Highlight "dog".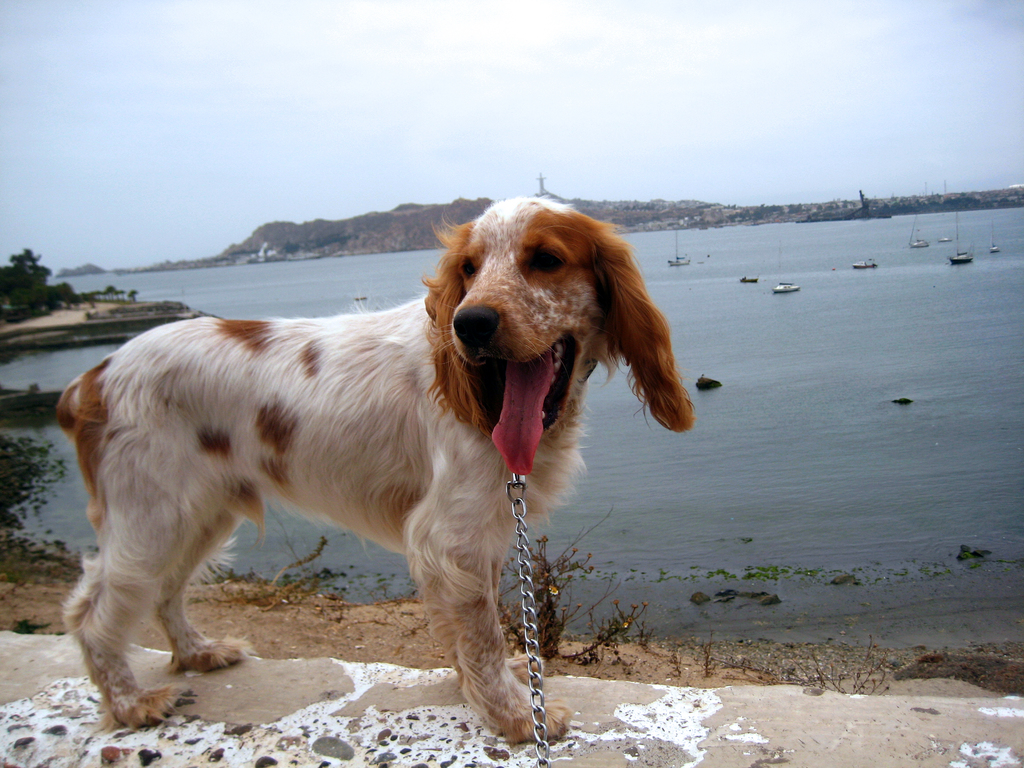
Highlighted region: (55,193,695,743).
